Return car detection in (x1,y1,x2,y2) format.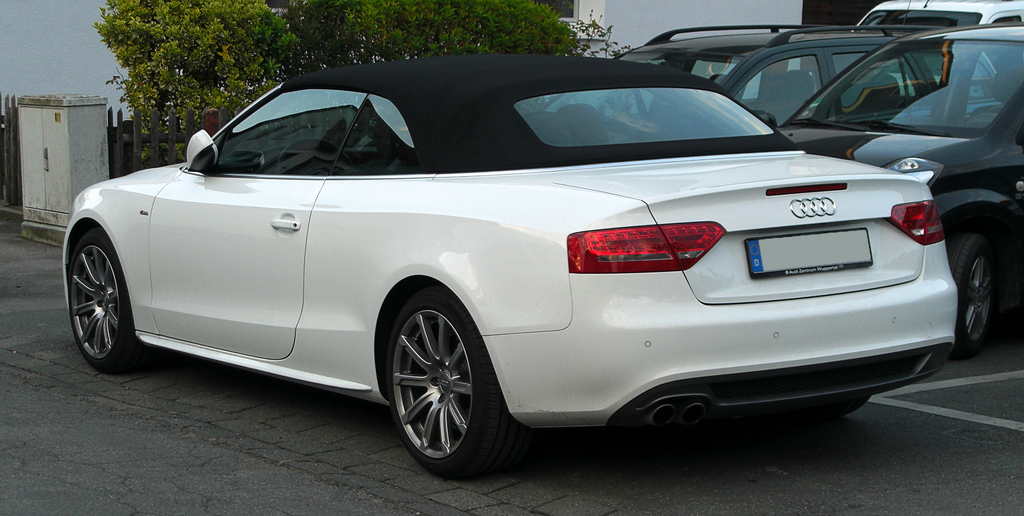
(33,63,991,495).
